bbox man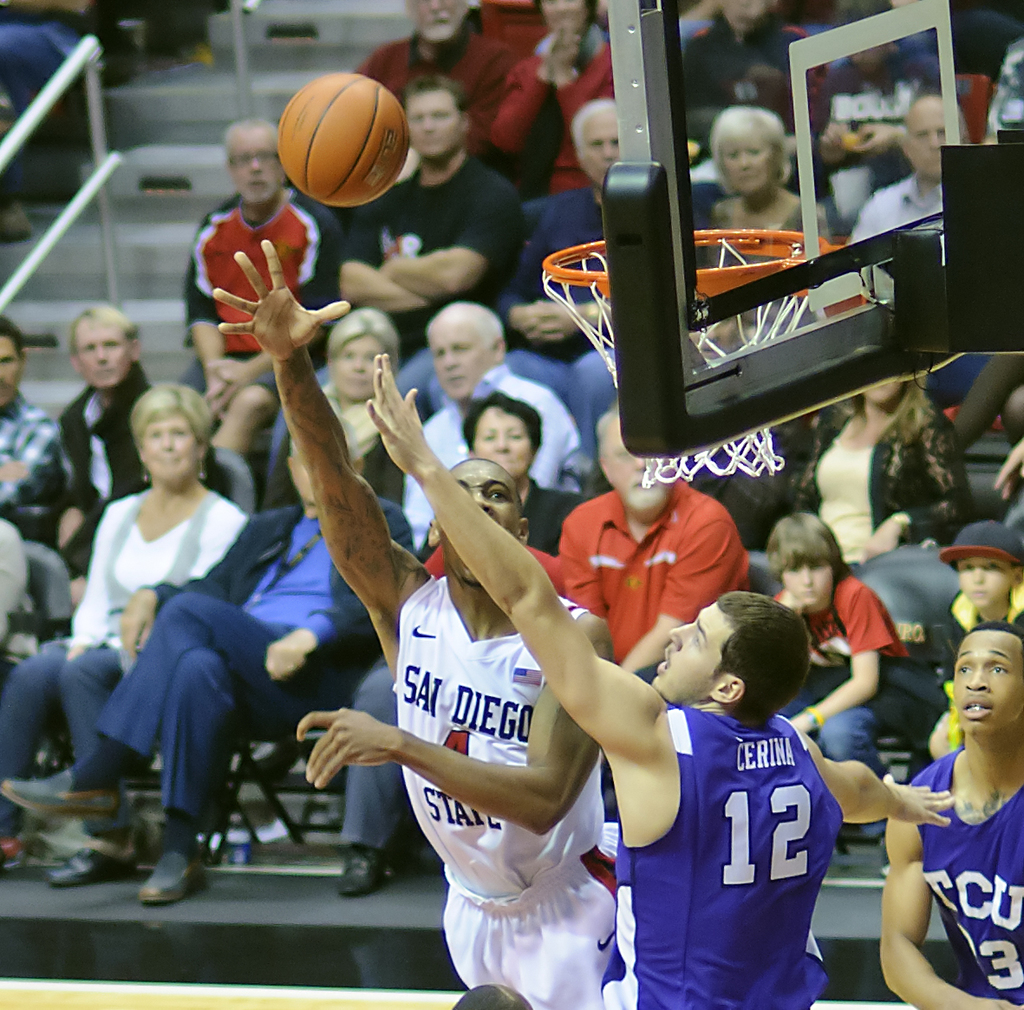
region(877, 621, 1023, 1009)
